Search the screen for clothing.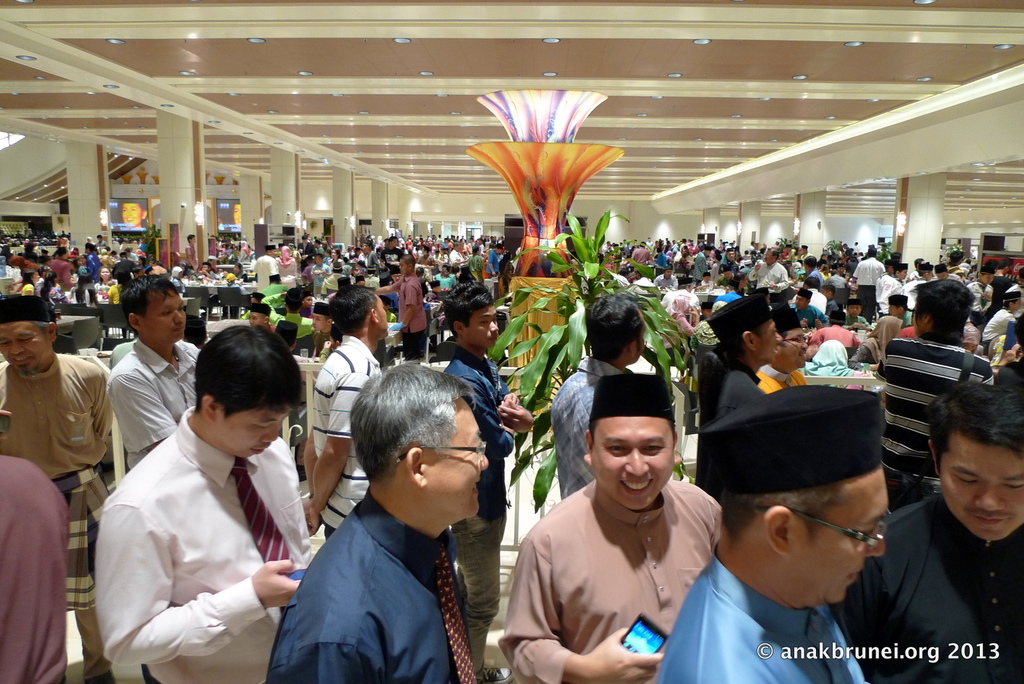
Found at 0:348:110:608.
